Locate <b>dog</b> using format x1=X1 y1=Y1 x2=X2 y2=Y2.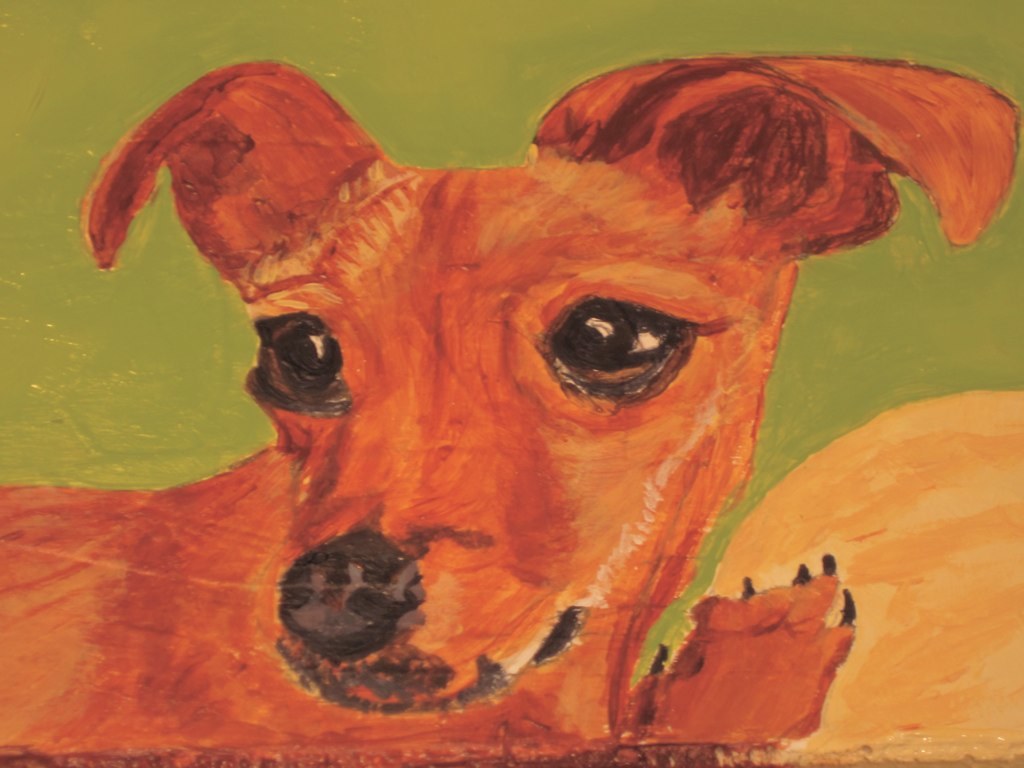
x1=0 y1=57 x2=1021 y2=767.
